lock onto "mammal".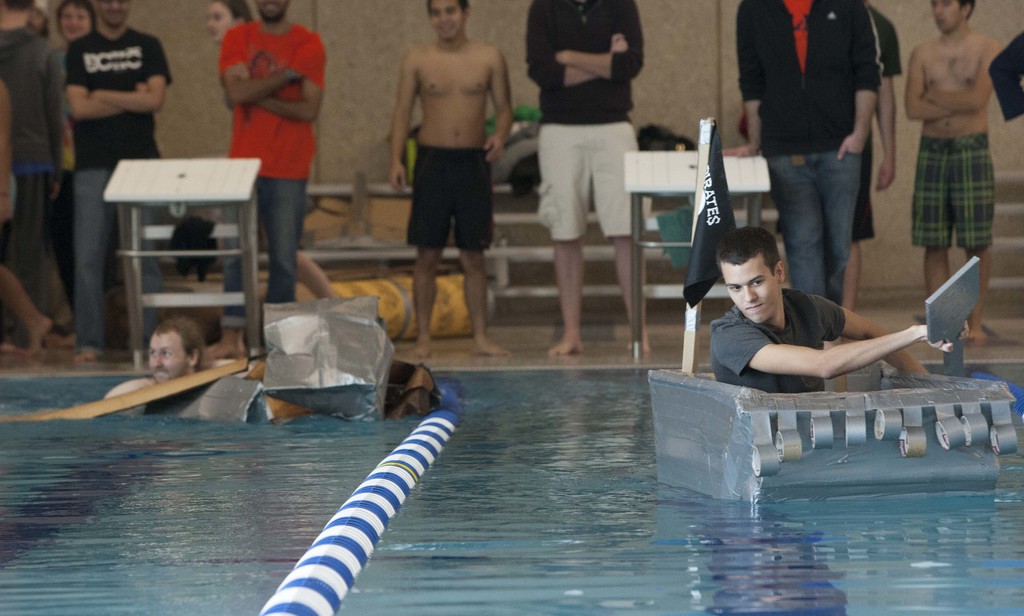
Locked: region(703, 222, 967, 393).
